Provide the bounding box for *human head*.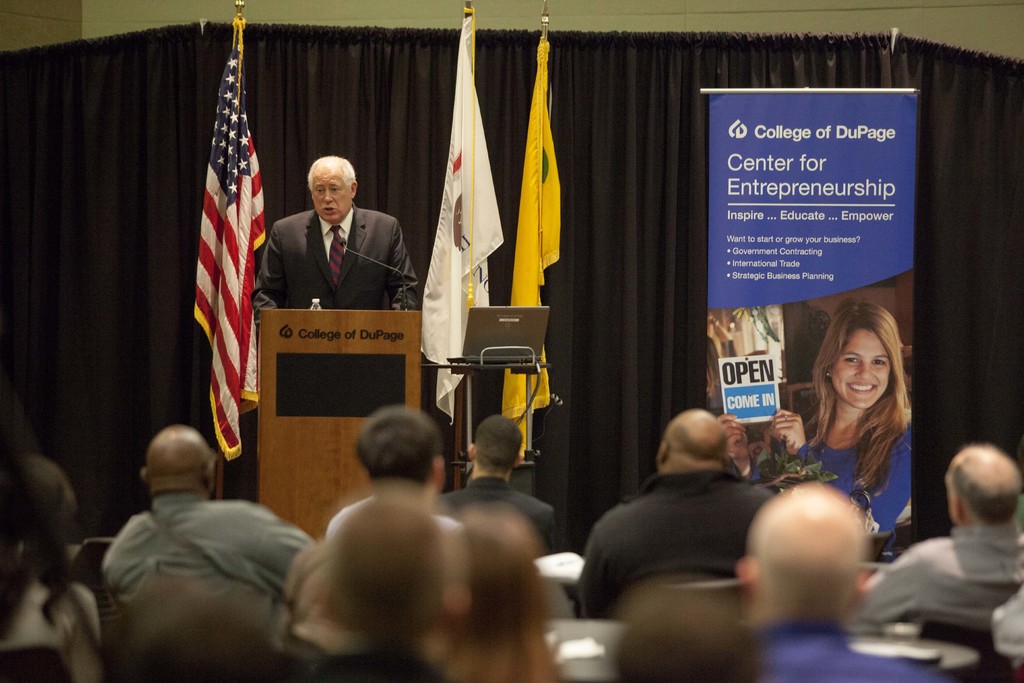
crop(0, 457, 76, 563).
